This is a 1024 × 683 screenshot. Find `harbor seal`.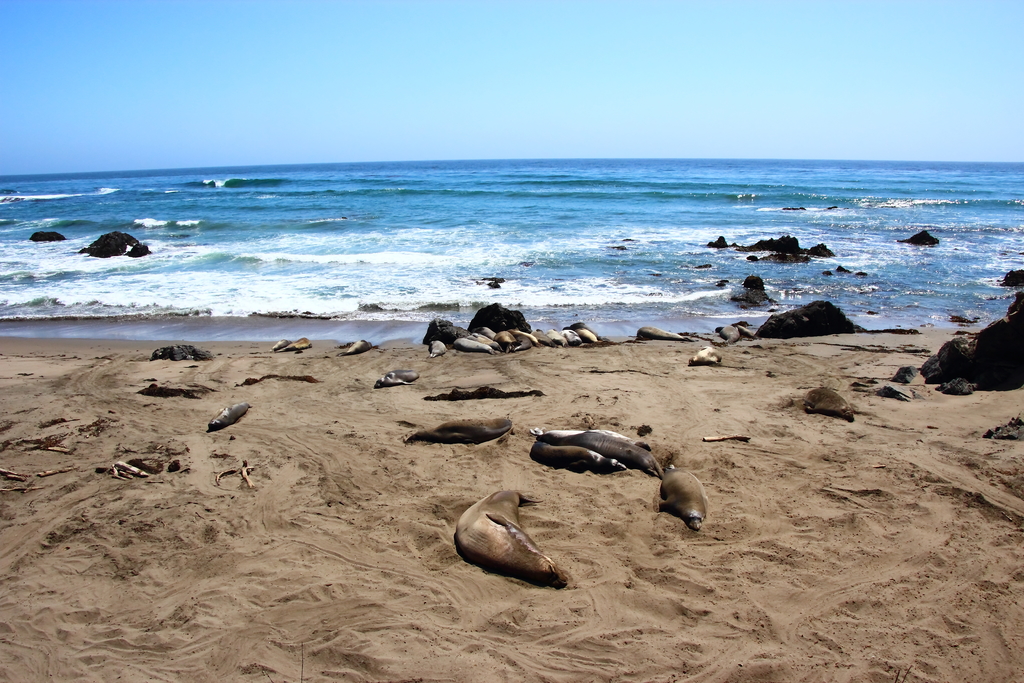
Bounding box: [803,386,856,423].
